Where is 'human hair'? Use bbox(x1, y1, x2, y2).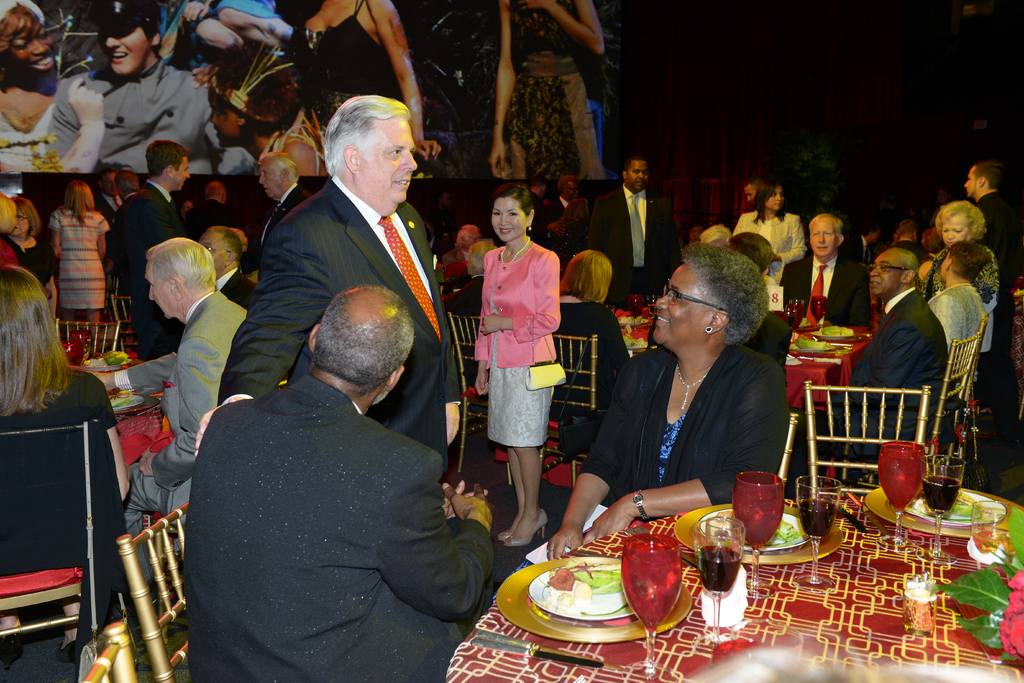
bbox(495, 183, 534, 217).
